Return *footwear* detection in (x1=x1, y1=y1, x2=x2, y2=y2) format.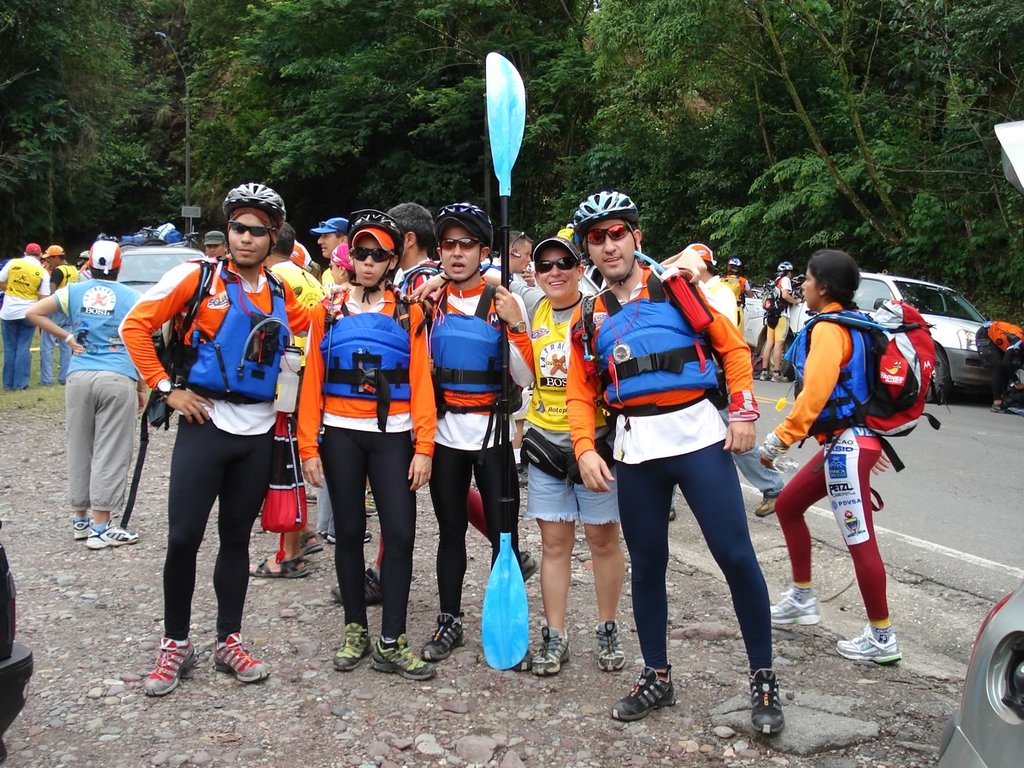
(x1=425, y1=610, x2=466, y2=664).
